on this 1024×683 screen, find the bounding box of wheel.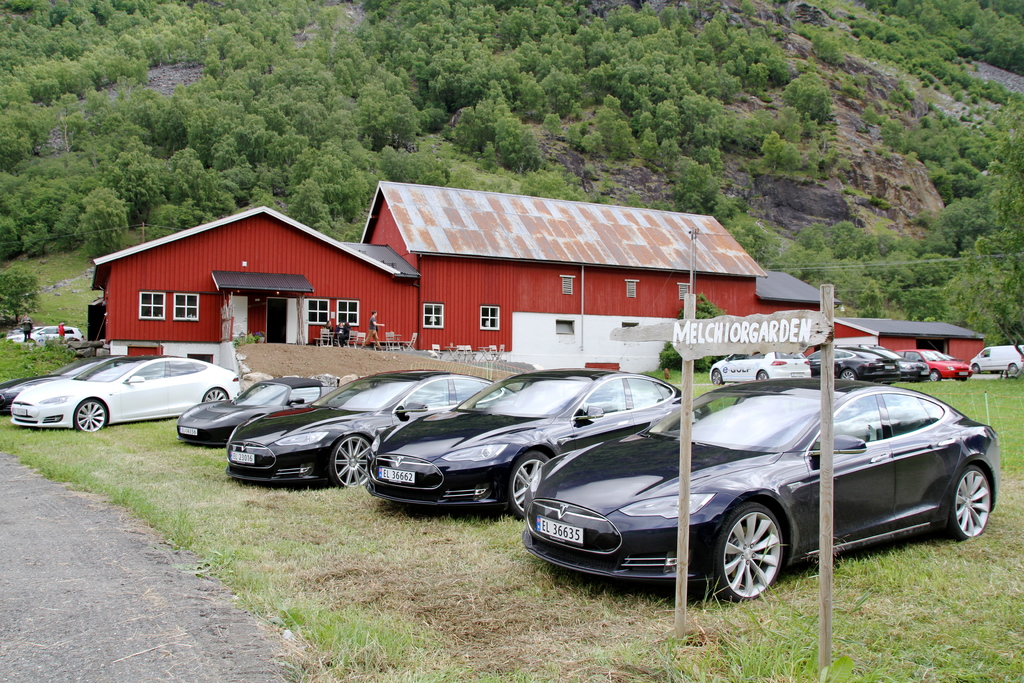
Bounding box: 204, 387, 230, 402.
